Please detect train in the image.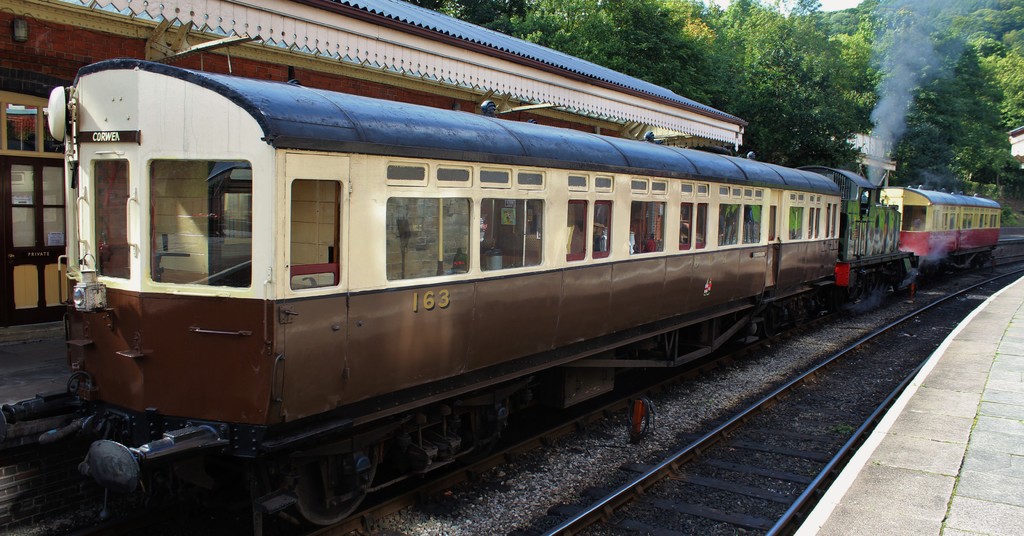
l=0, t=58, r=1001, b=535.
